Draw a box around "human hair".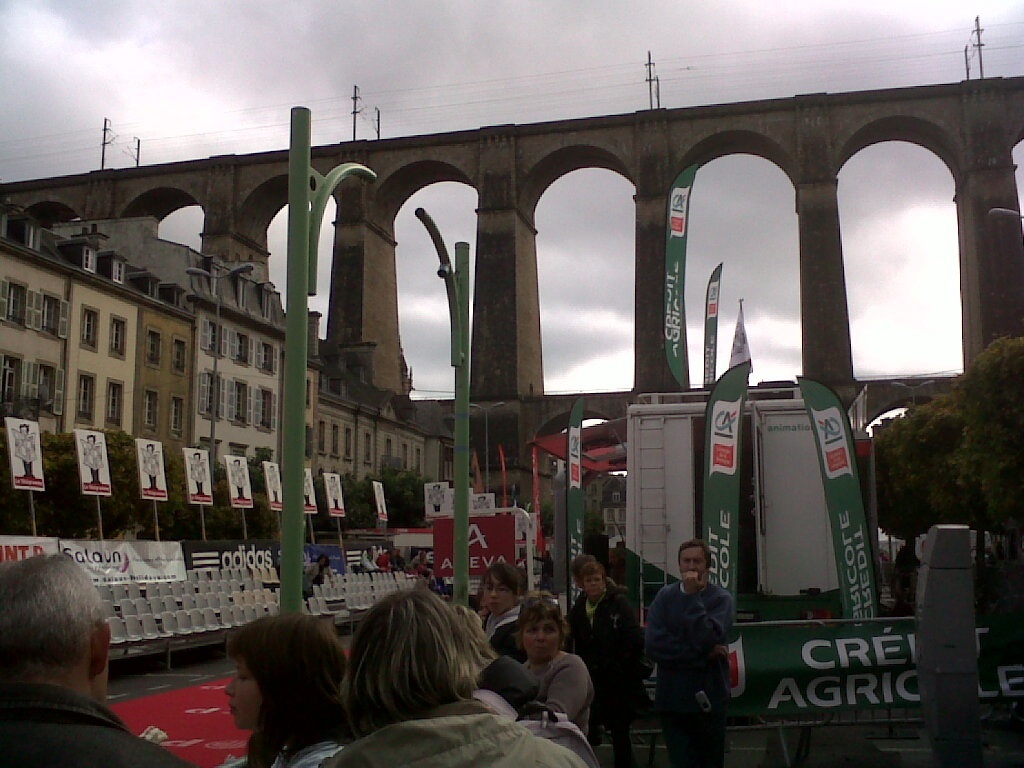
x1=224, y1=613, x2=350, y2=767.
